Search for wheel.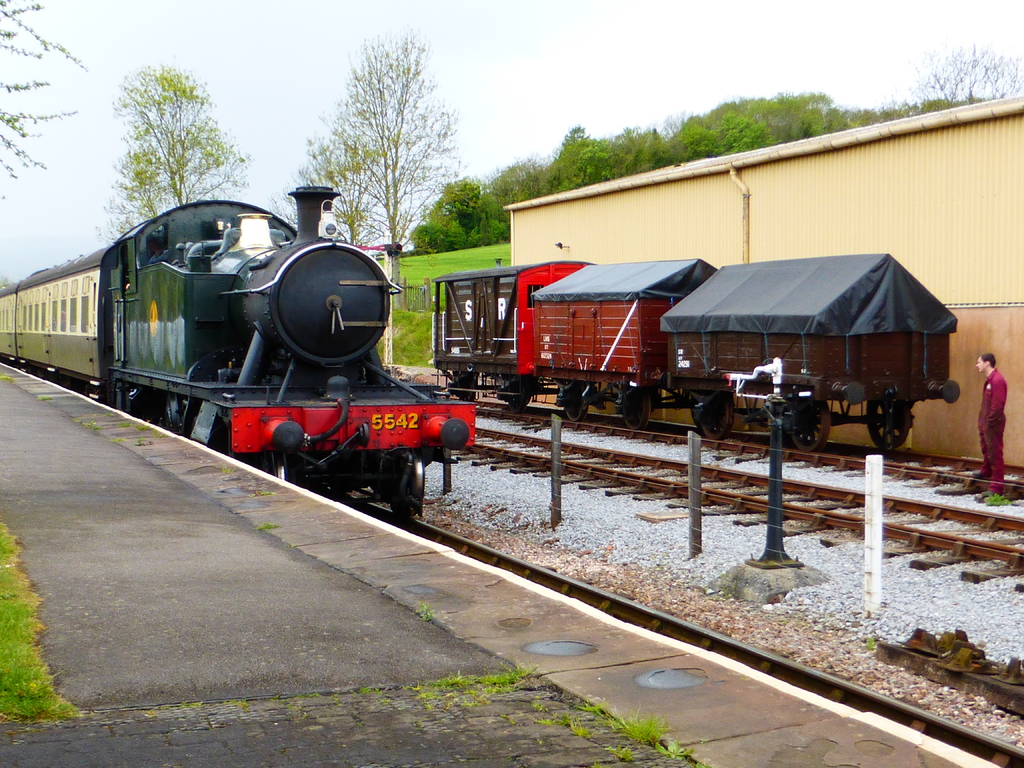
Found at 863:400:911:452.
